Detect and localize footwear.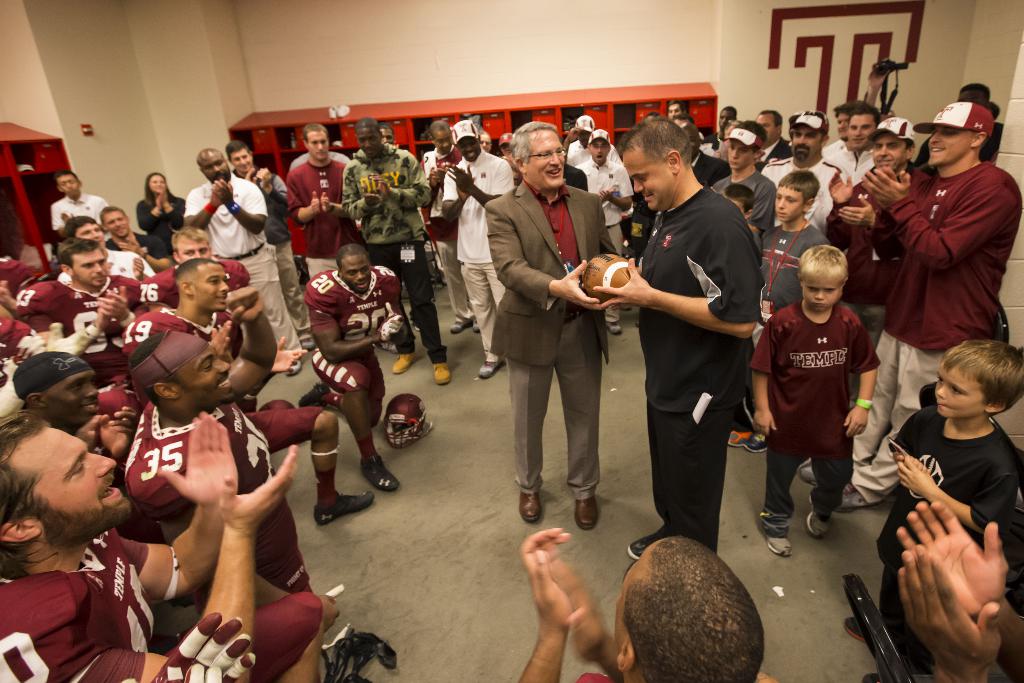
Localized at pyautogui.locateOnScreen(472, 318, 475, 331).
